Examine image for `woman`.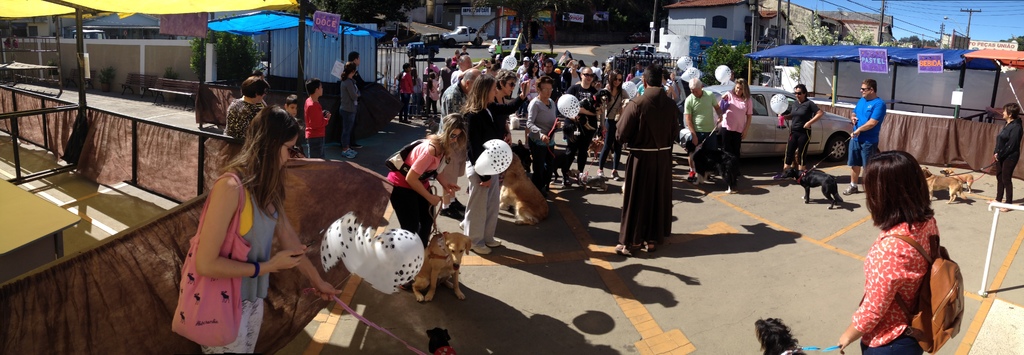
Examination result: BBox(525, 74, 563, 200).
